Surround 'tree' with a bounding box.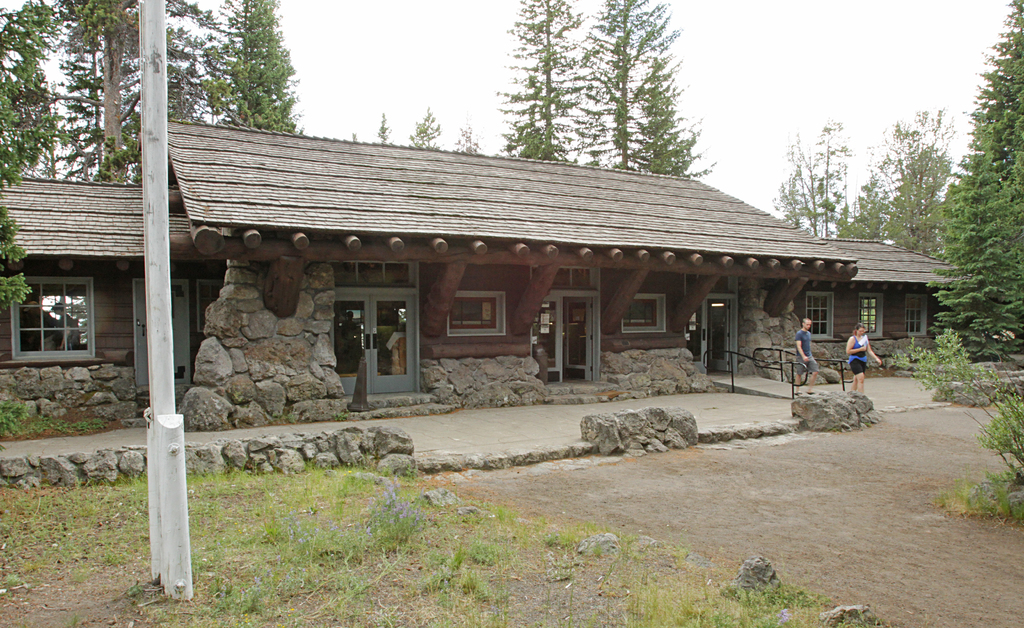
bbox(0, 208, 27, 309).
